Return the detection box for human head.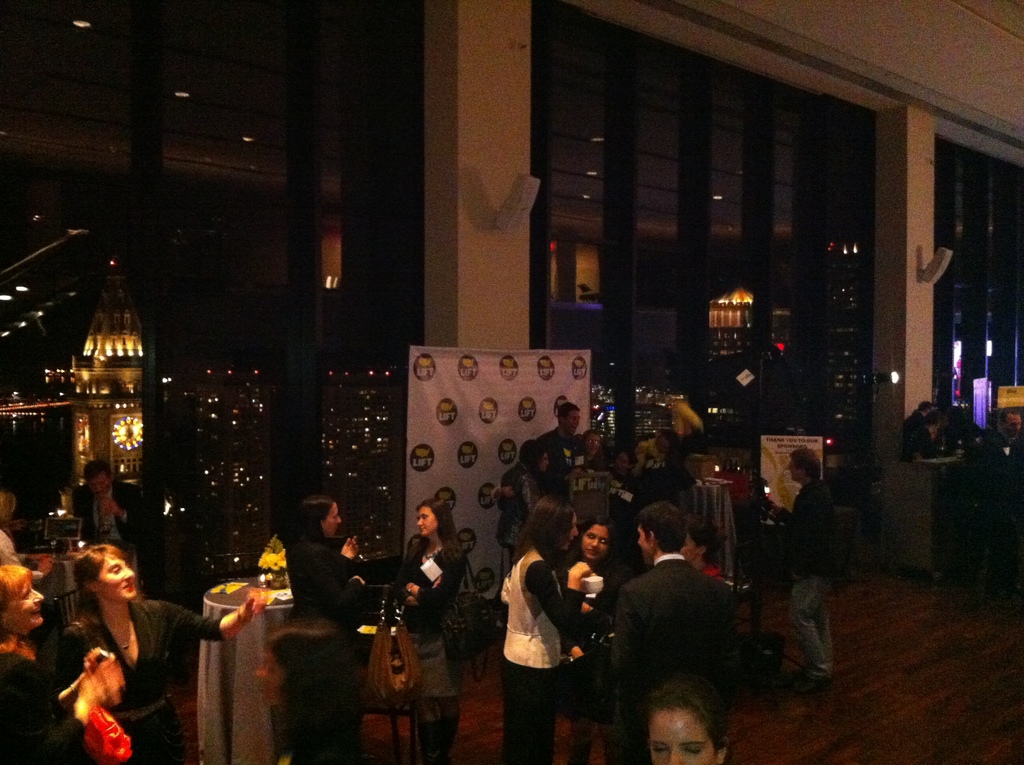
<box>785,449,822,482</box>.
